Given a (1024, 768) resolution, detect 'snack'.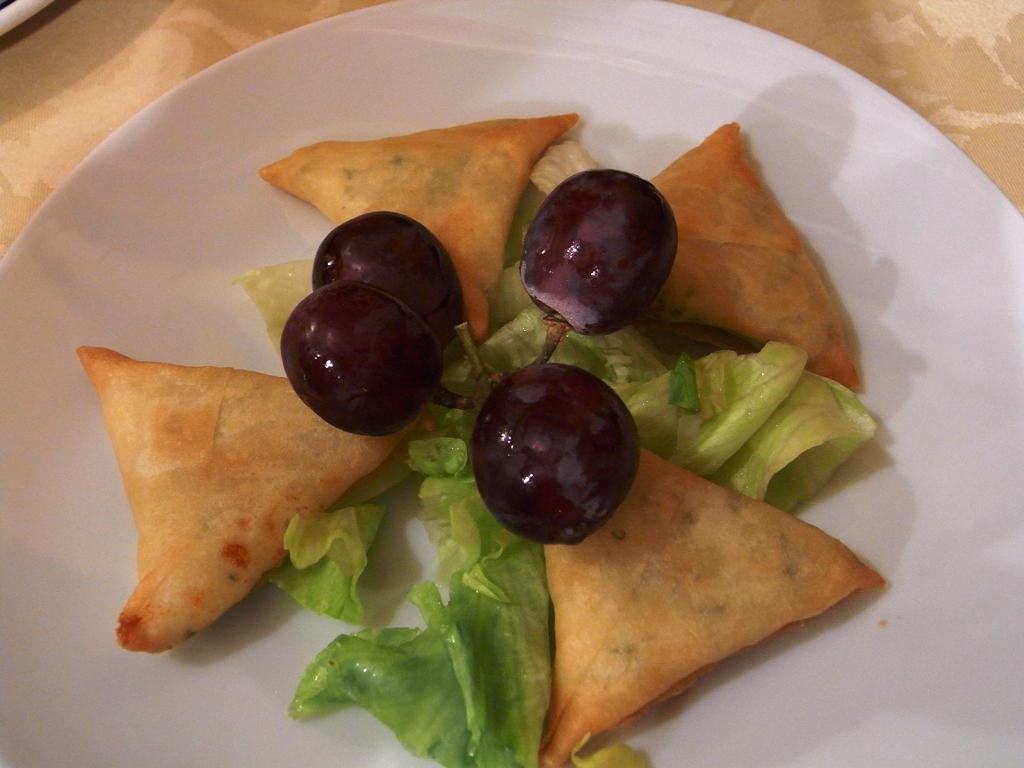
rect(541, 447, 883, 767).
